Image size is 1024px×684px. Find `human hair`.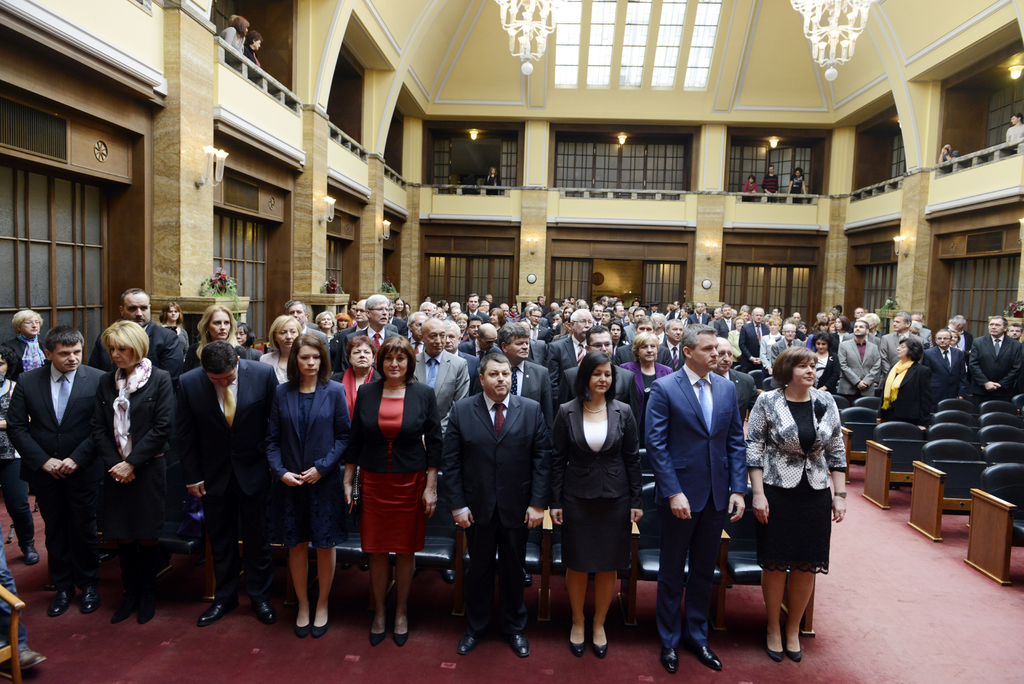
[left=857, top=320, right=871, bottom=332].
